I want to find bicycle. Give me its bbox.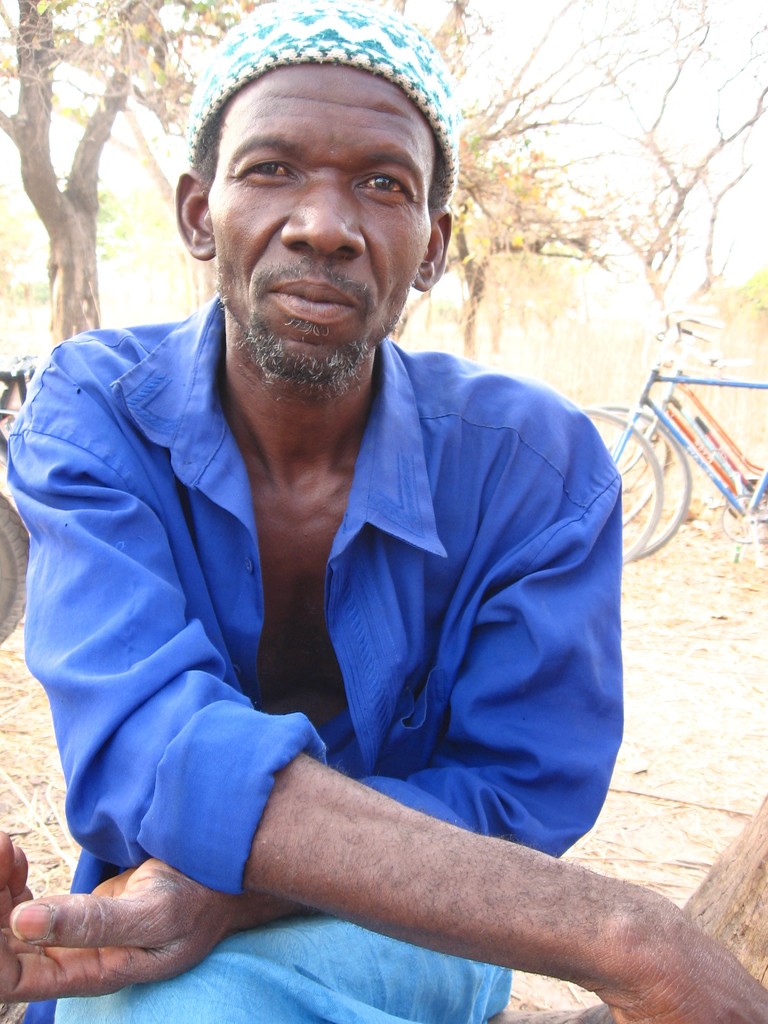
locate(594, 311, 767, 559).
